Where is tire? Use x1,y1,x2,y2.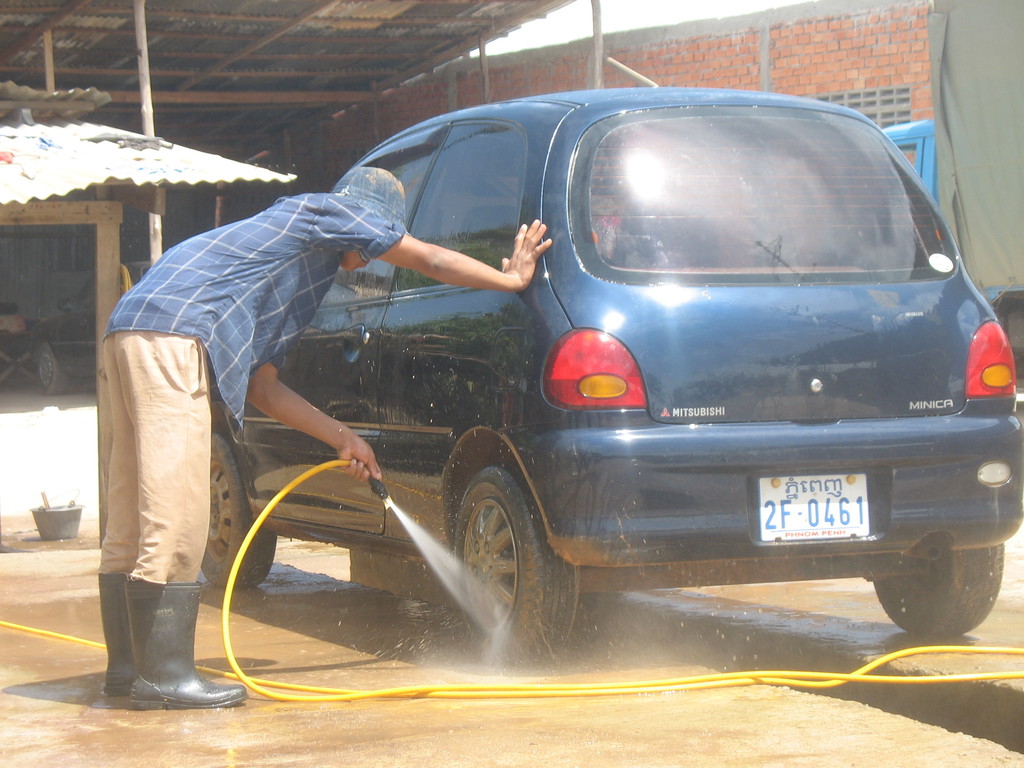
36,339,68,396.
